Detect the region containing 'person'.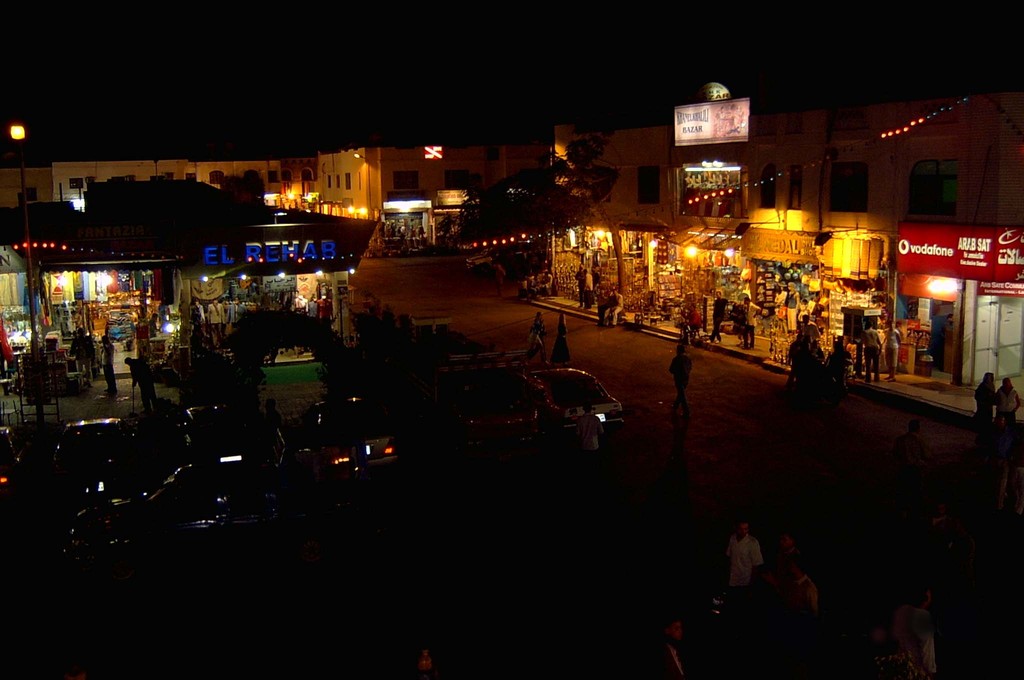
BBox(583, 266, 594, 309).
